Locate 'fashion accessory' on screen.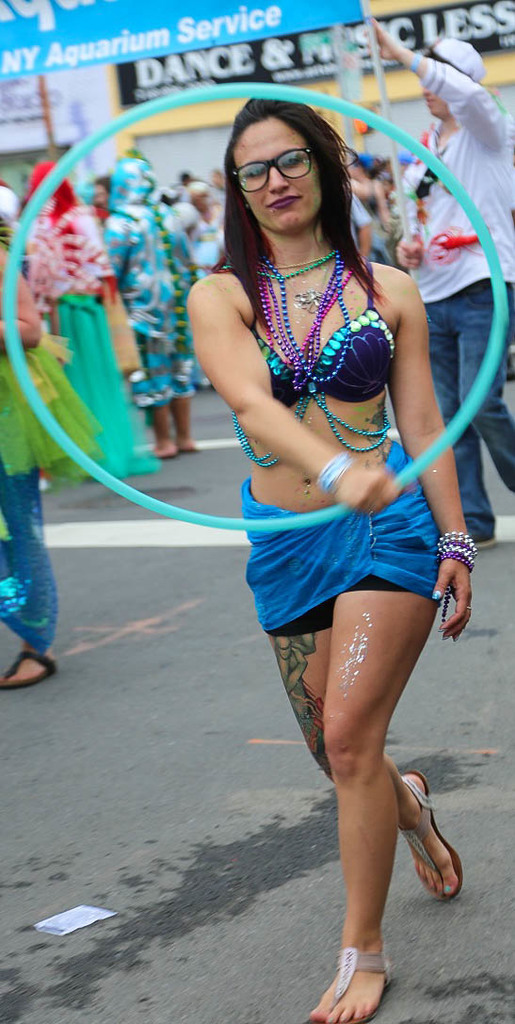
On screen at pyautogui.locateOnScreen(430, 528, 479, 574).
